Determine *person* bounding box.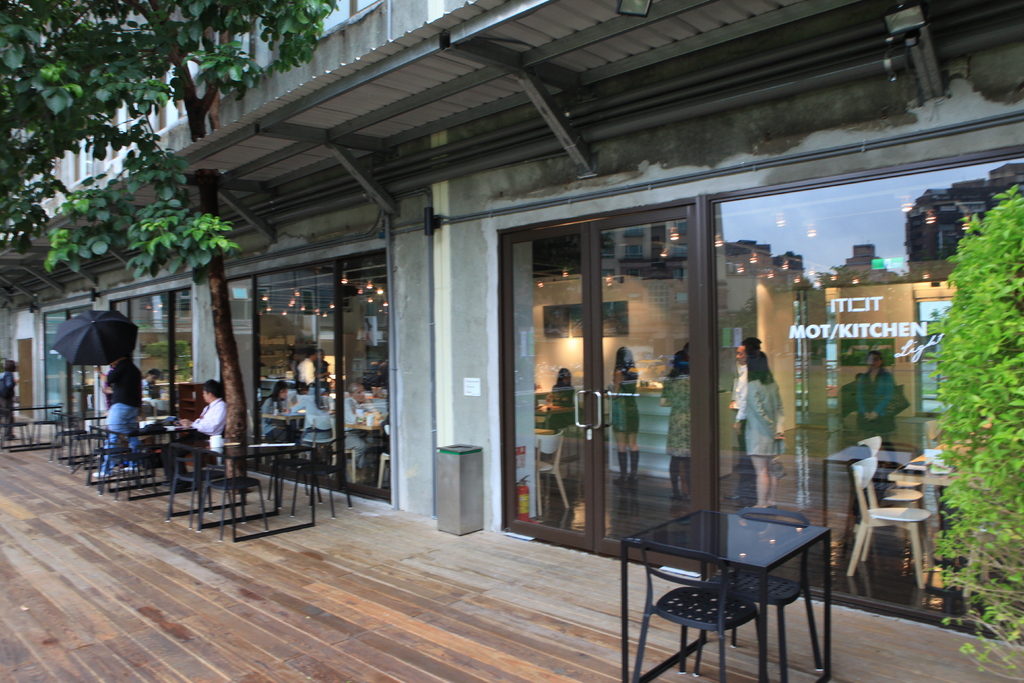
Determined: [611,345,640,491].
